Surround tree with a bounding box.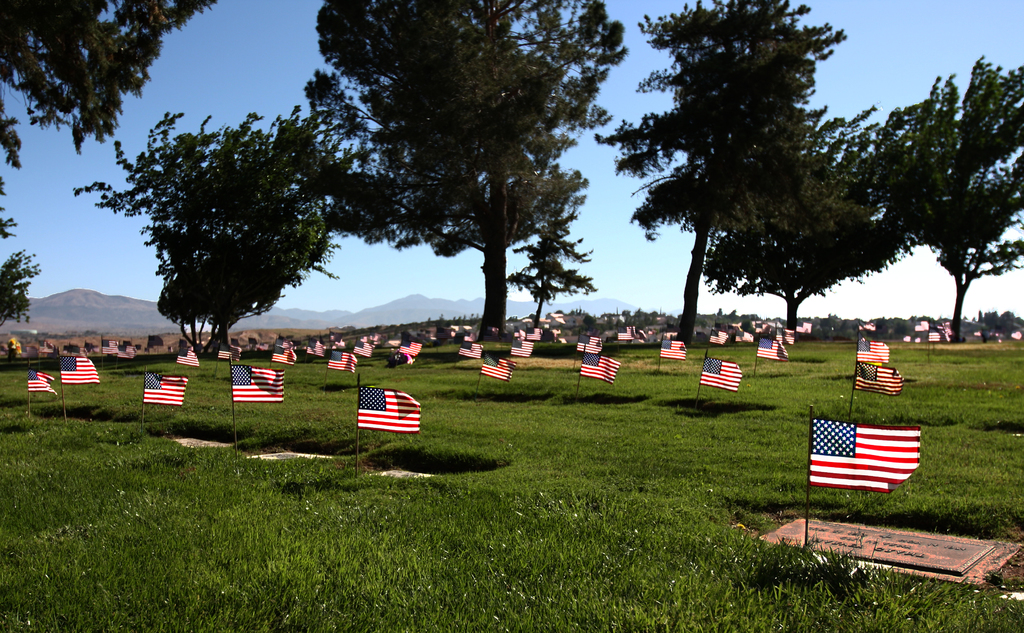
(x1=503, y1=197, x2=605, y2=332).
